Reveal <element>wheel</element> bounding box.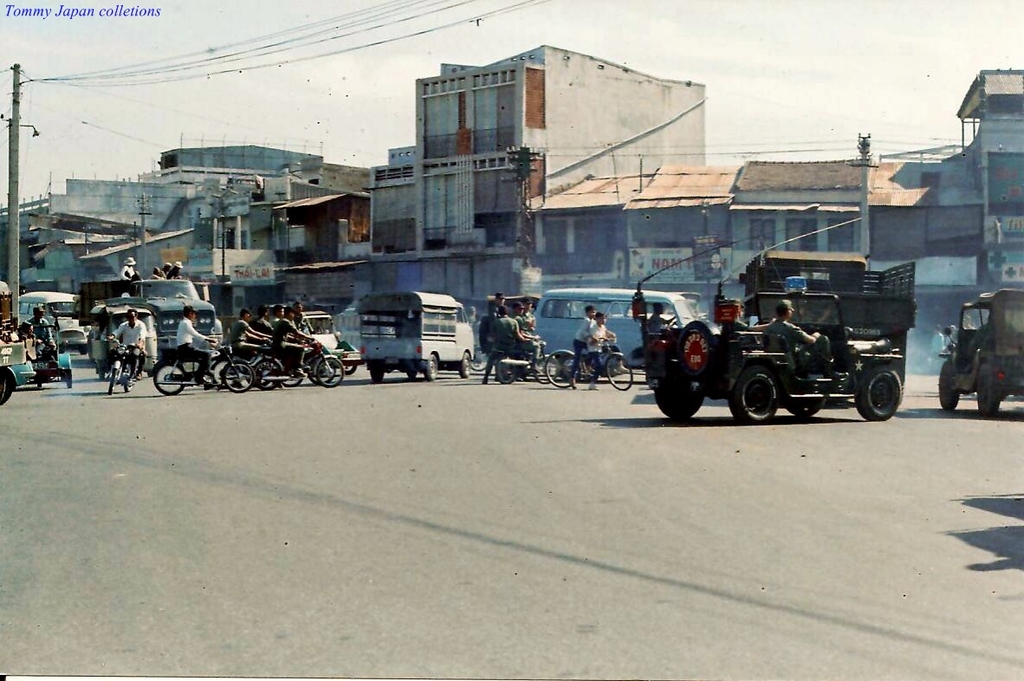
Revealed: BBox(64, 376, 75, 386).
